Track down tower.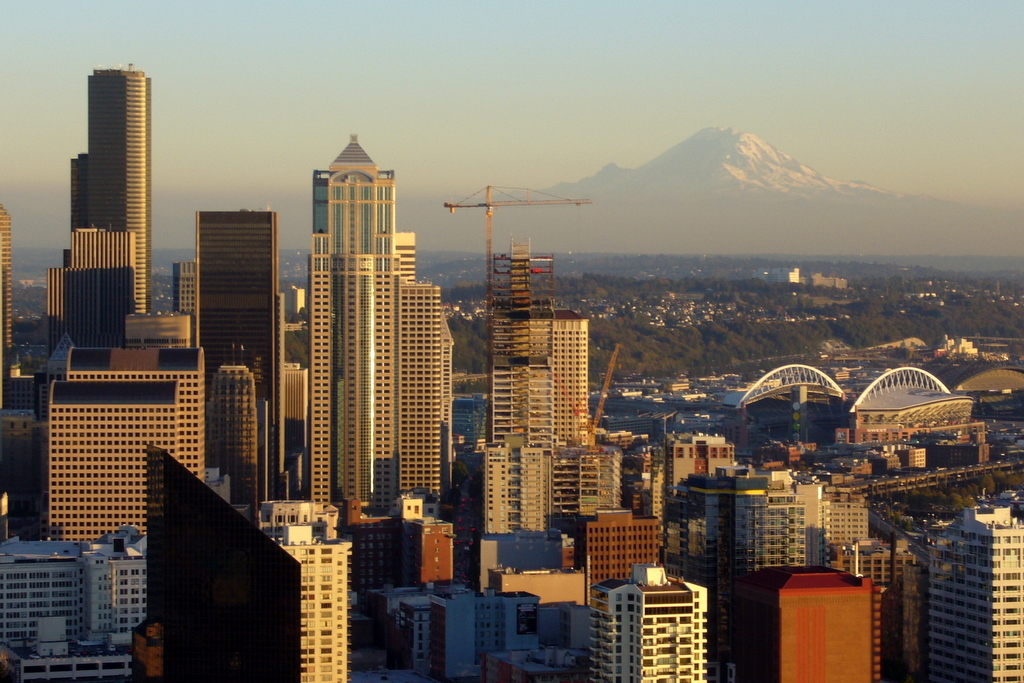
Tracked to bbox=[508, 310, 589, 453].
